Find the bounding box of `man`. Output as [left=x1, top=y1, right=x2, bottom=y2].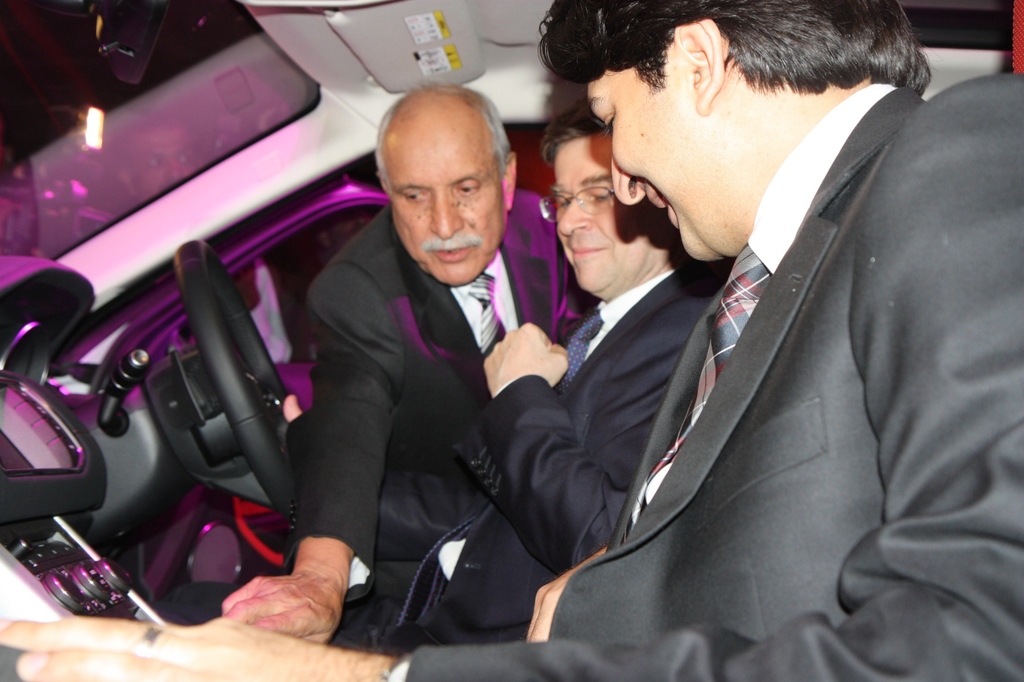
[left=381, top=95, right=735, bottom=656].
